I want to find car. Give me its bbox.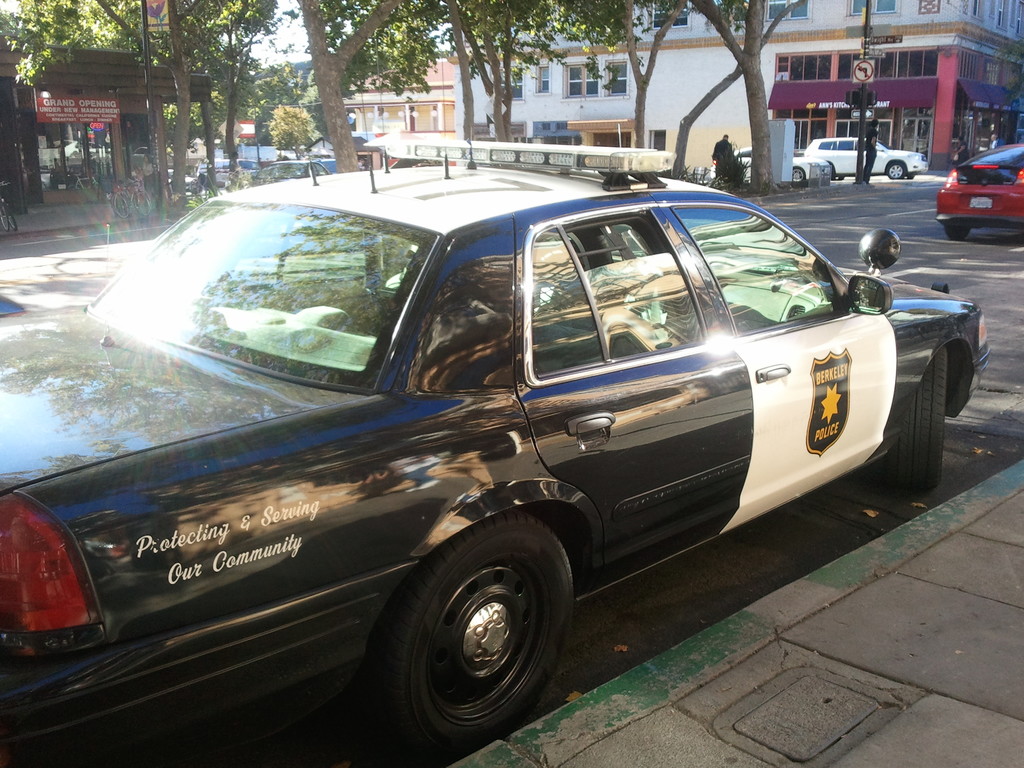
{"x1": 937, "y1": 145, "x2": 1023, "y2": 239}.
